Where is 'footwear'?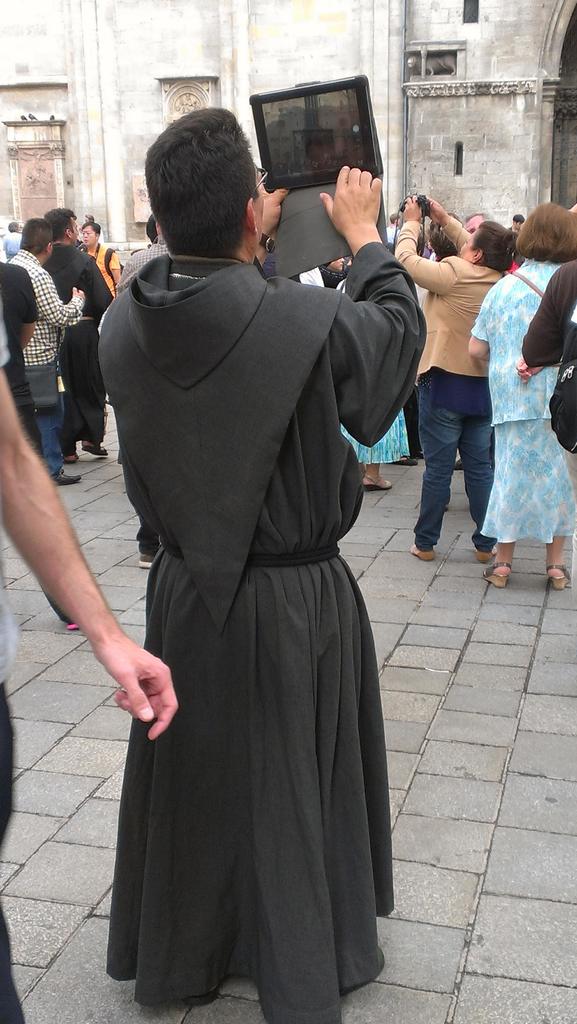
select_region(485, 556, 512, 589).
